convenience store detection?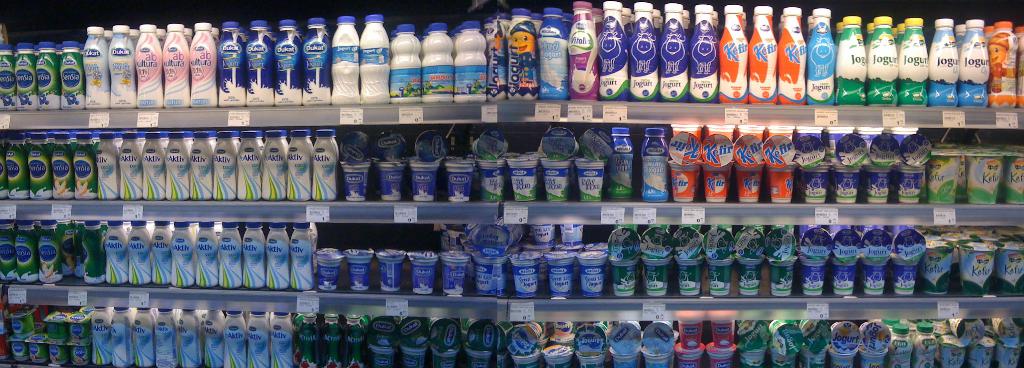
box(0, 0, 1023, 367)
